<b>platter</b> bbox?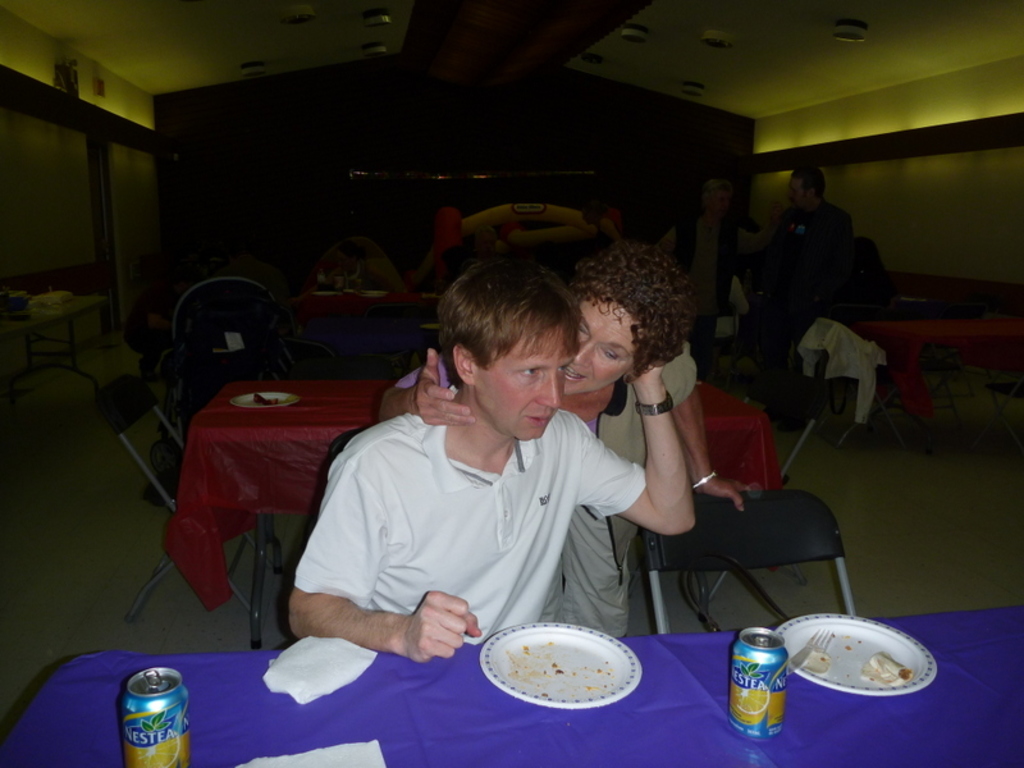
<box>773,614,933,695</box>
